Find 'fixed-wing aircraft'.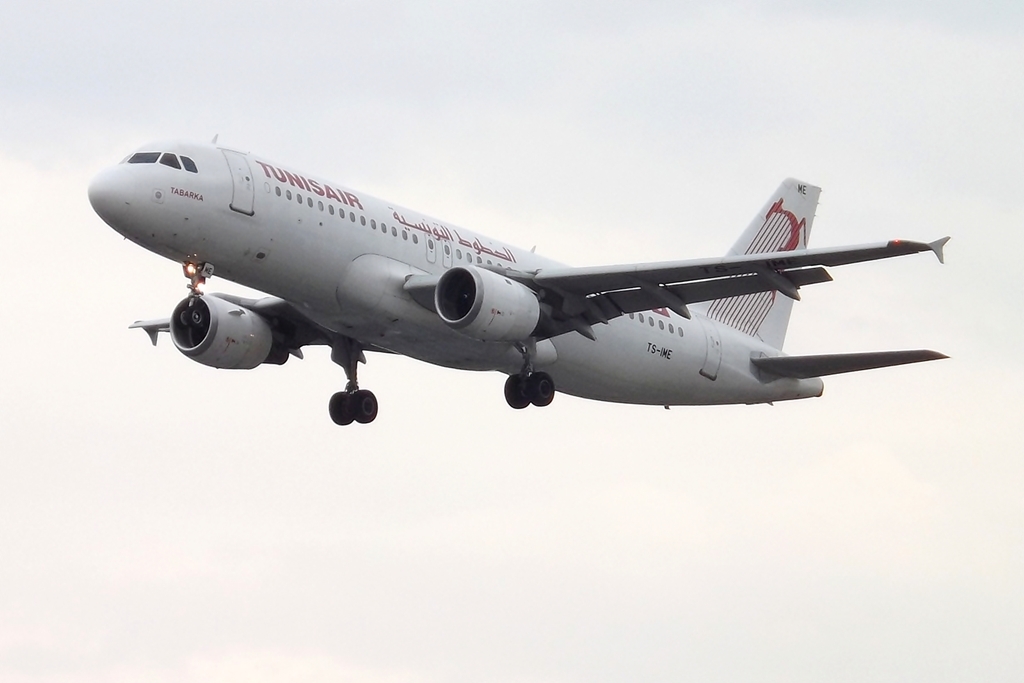
85 128 954 431.
